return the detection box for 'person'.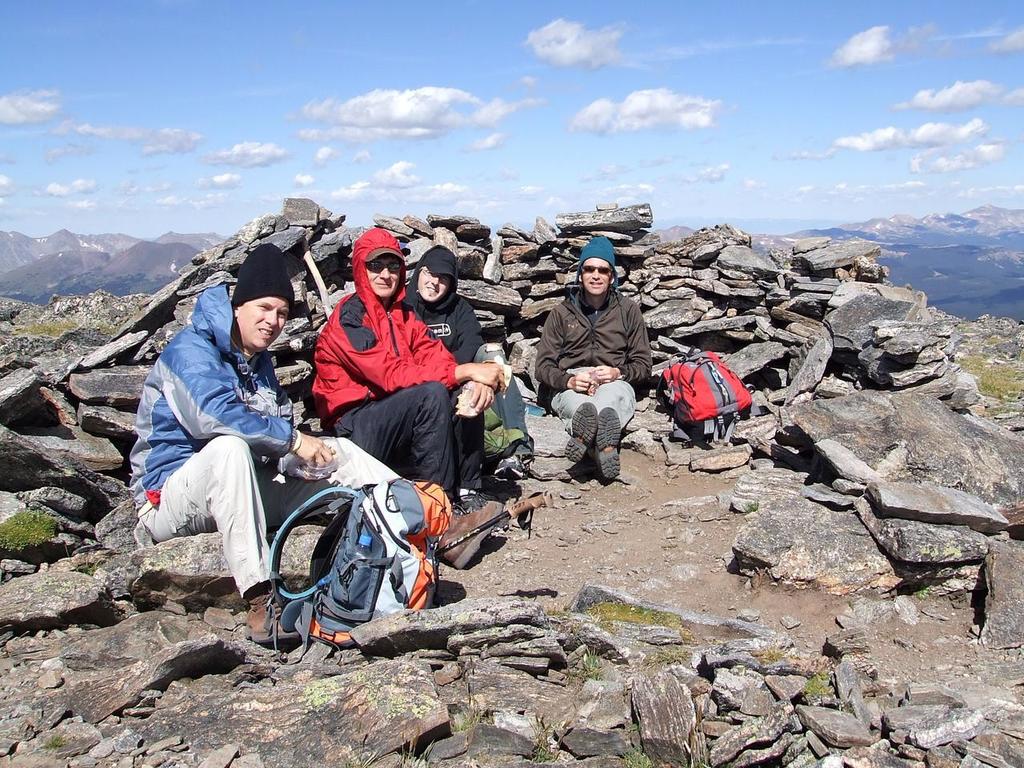
[x1=310, y1=226, x2=505, y2=502].
